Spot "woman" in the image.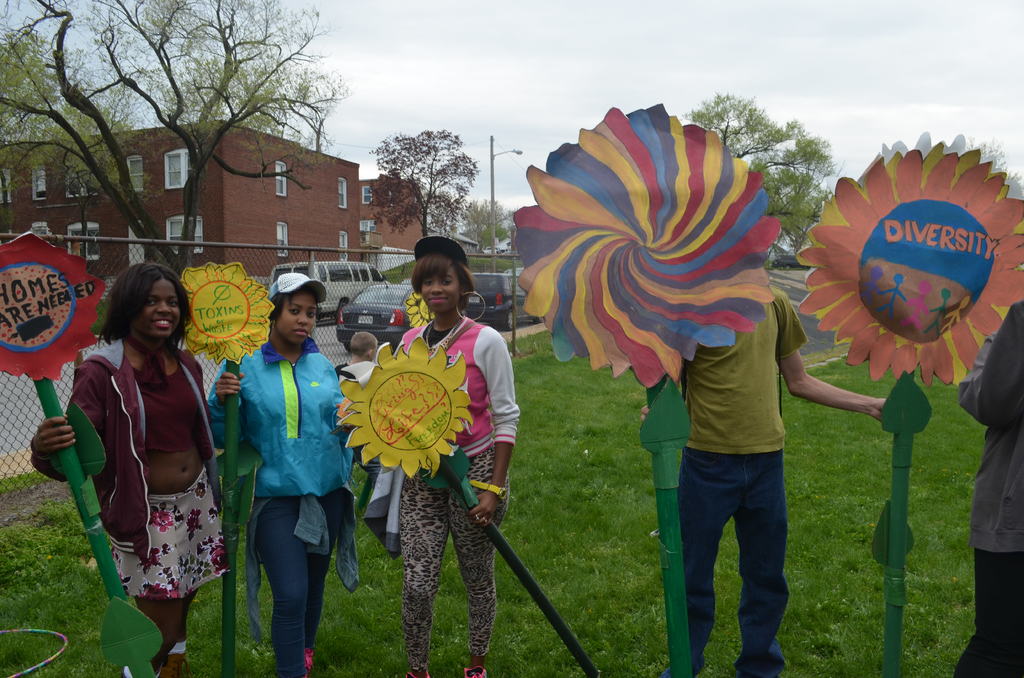
"woman" found at 205:270:358:677.
